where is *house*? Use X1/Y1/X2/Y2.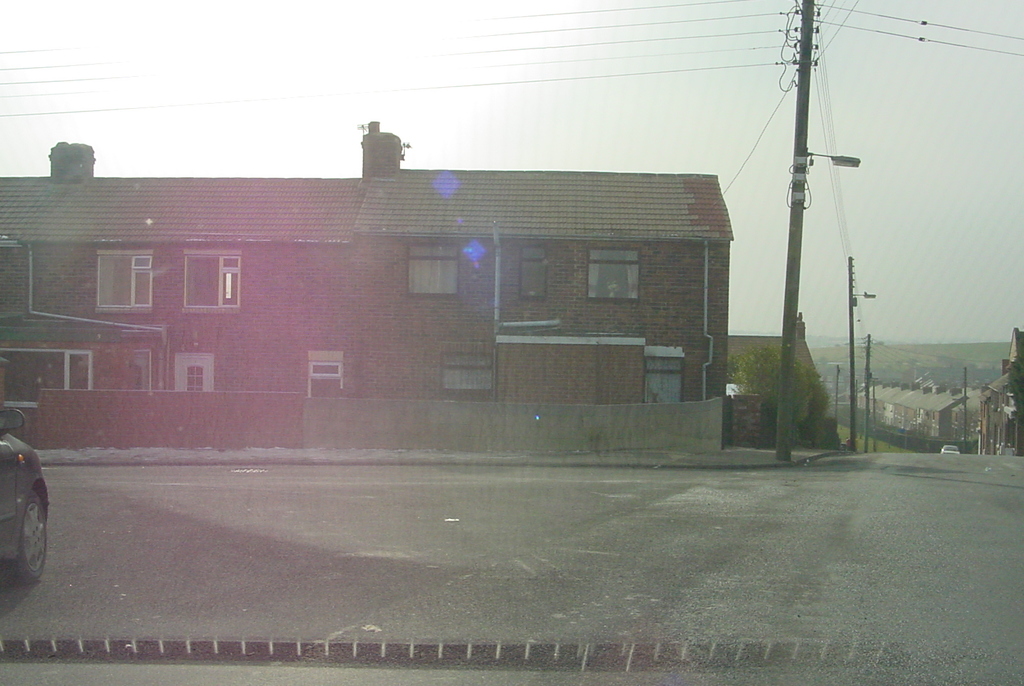
67/119/787/494.
